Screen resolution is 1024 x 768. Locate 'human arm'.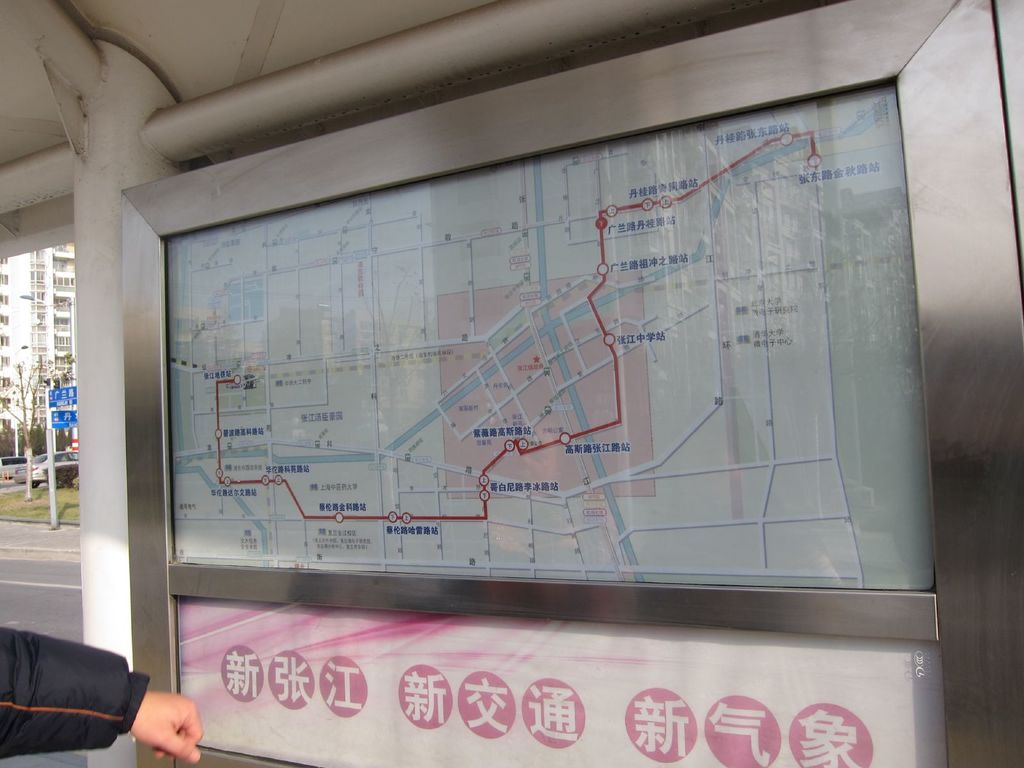
0/632/172/763.
